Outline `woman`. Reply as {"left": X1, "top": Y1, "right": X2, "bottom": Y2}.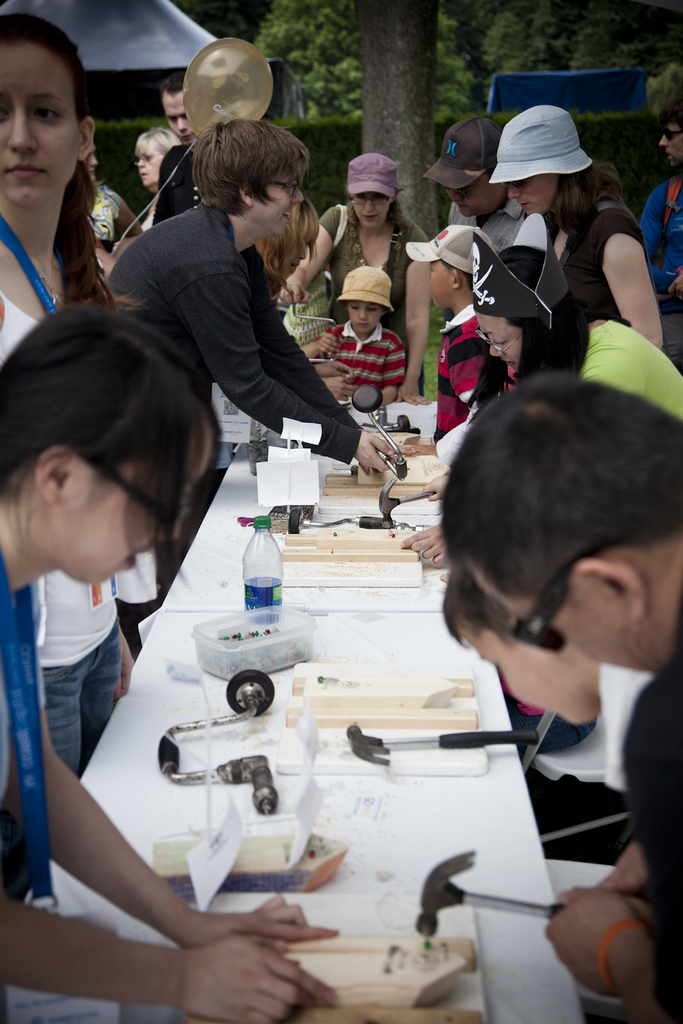
{"left": 87, "top": 125, "right": 185, "bottom": 233}.
